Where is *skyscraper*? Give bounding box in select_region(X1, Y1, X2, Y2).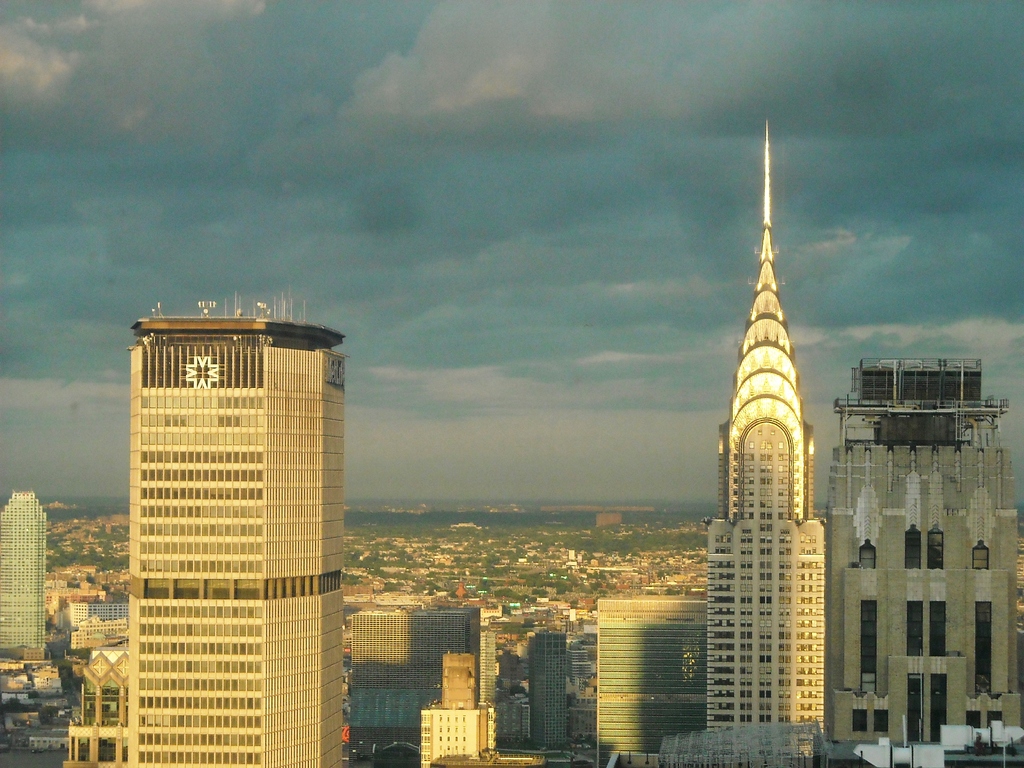
select_region(129, 317, 347, 767).
